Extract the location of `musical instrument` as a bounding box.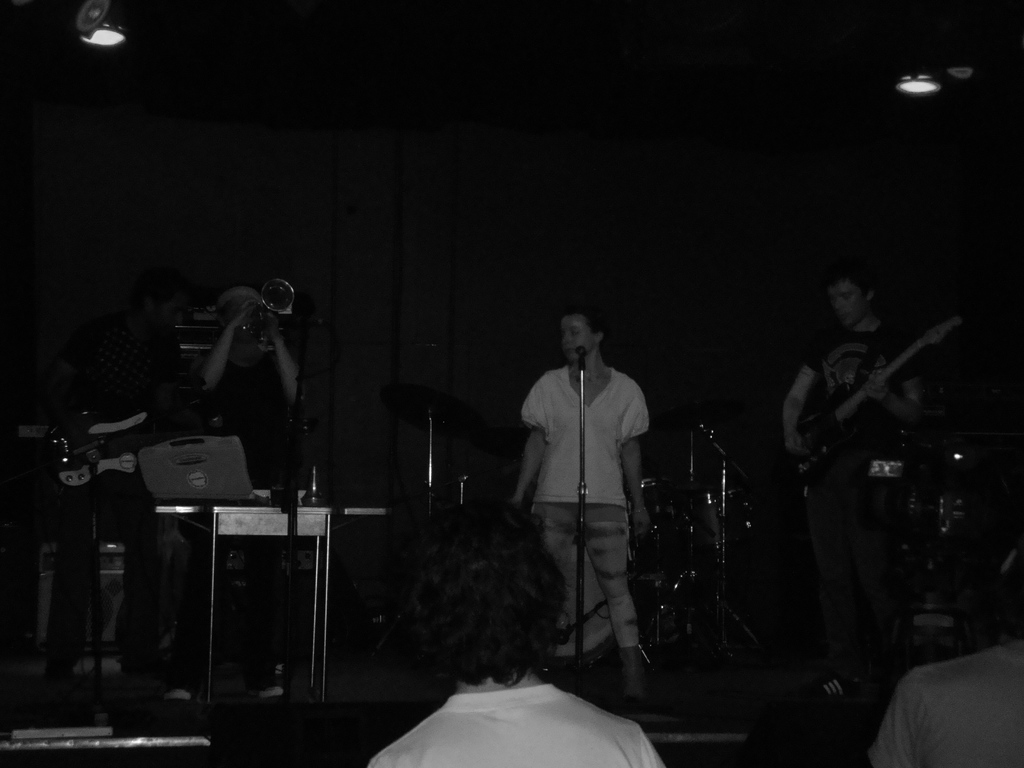
<bbox>624, 470, 694, 585</bbox>.
